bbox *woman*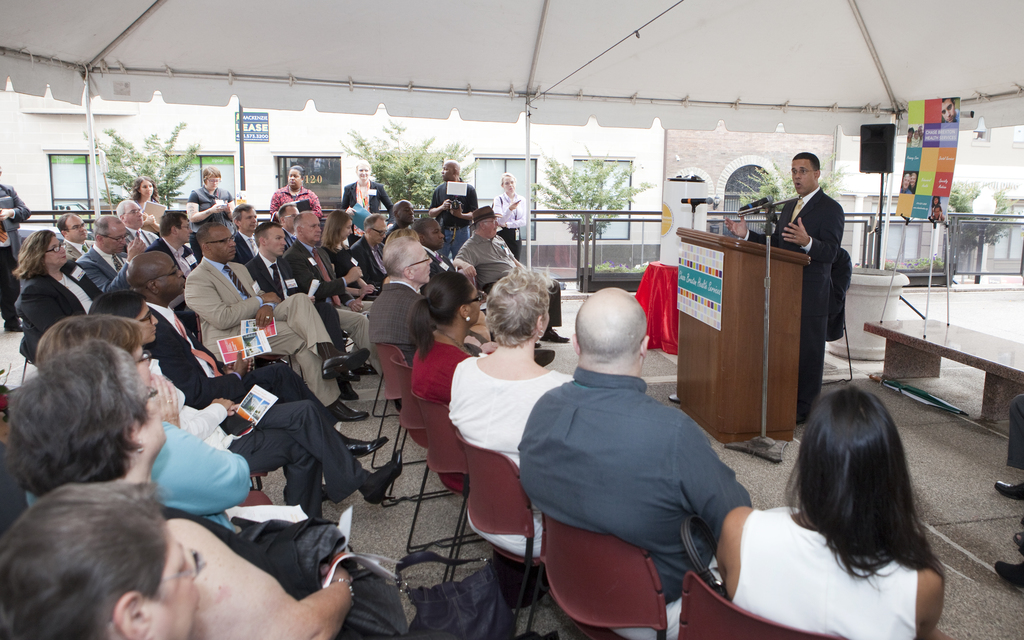
{"x1": 444, "y1": 266, "x2": 572, "y2": 561}
